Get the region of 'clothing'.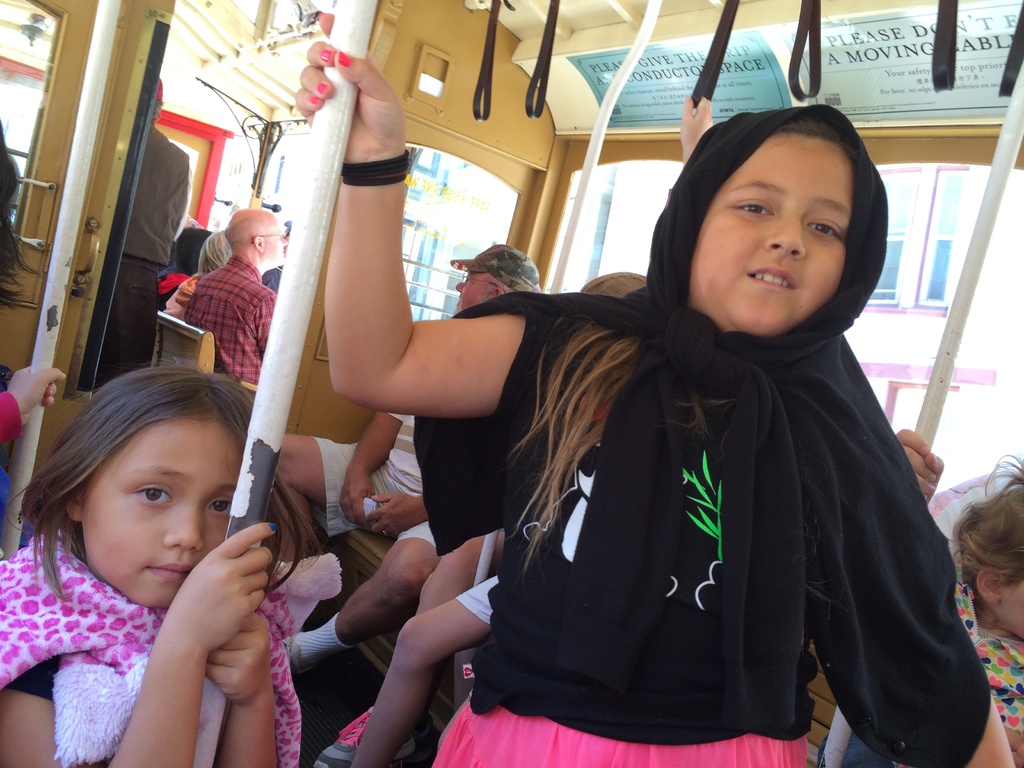
pyautogui.locateOnScreen(0, 387, 24, 438).
